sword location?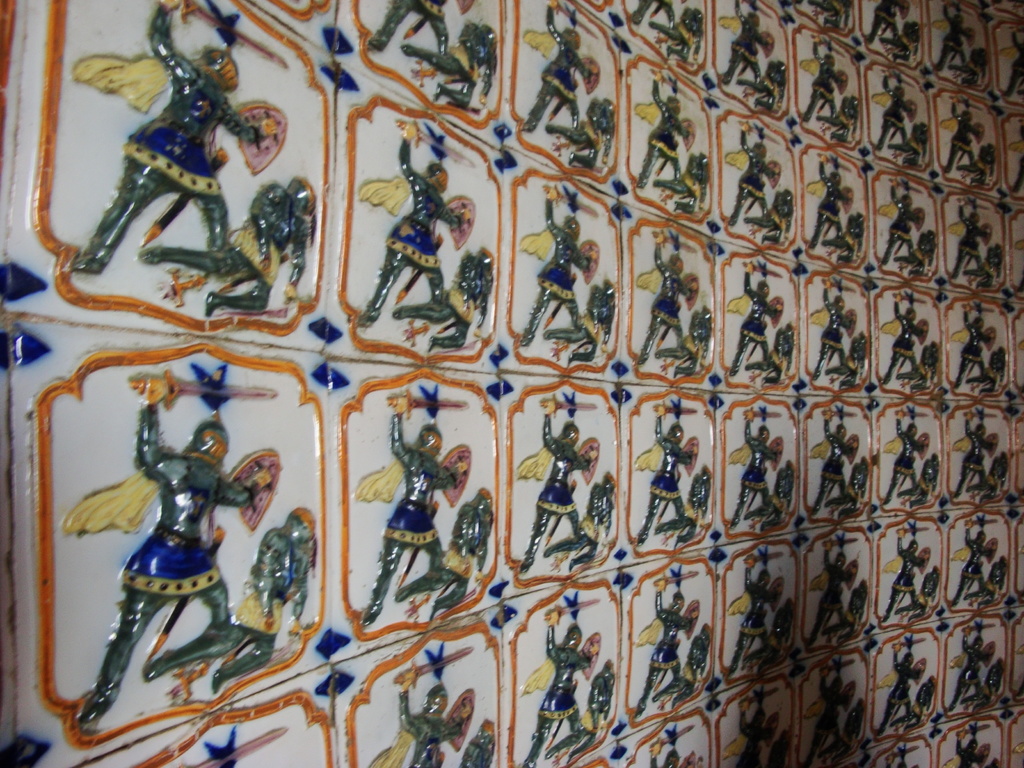
<box>739,0,774,19</box>
